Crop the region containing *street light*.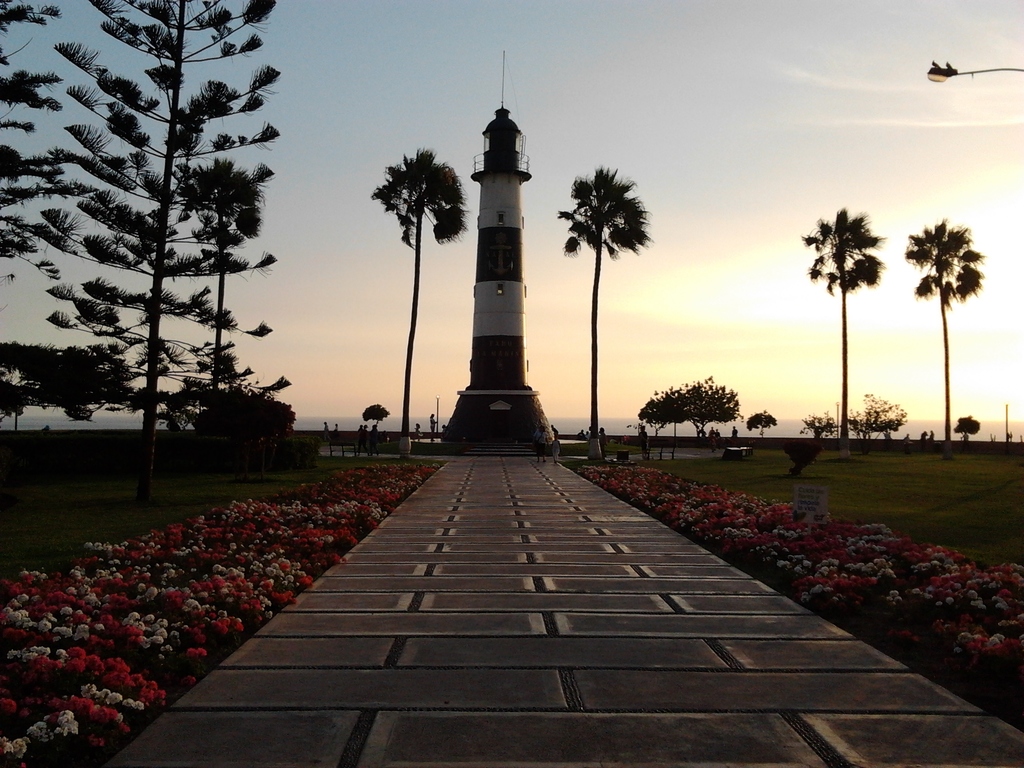
Crop region: left=433, top=393, right=440, bottom=435.
